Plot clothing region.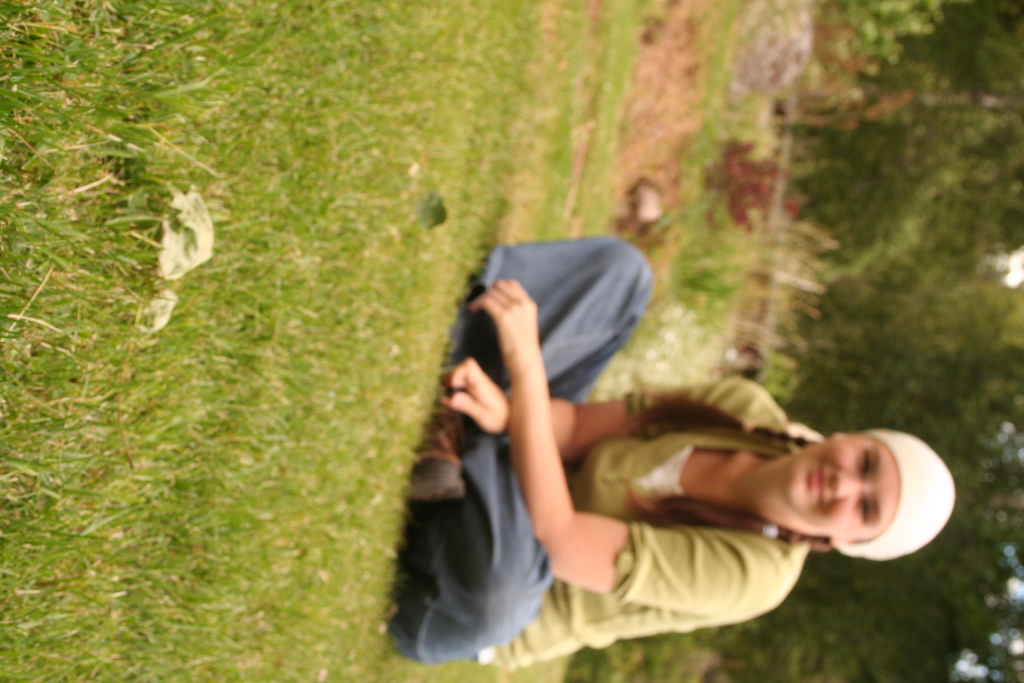
Plotted at 387 231 824 666.
